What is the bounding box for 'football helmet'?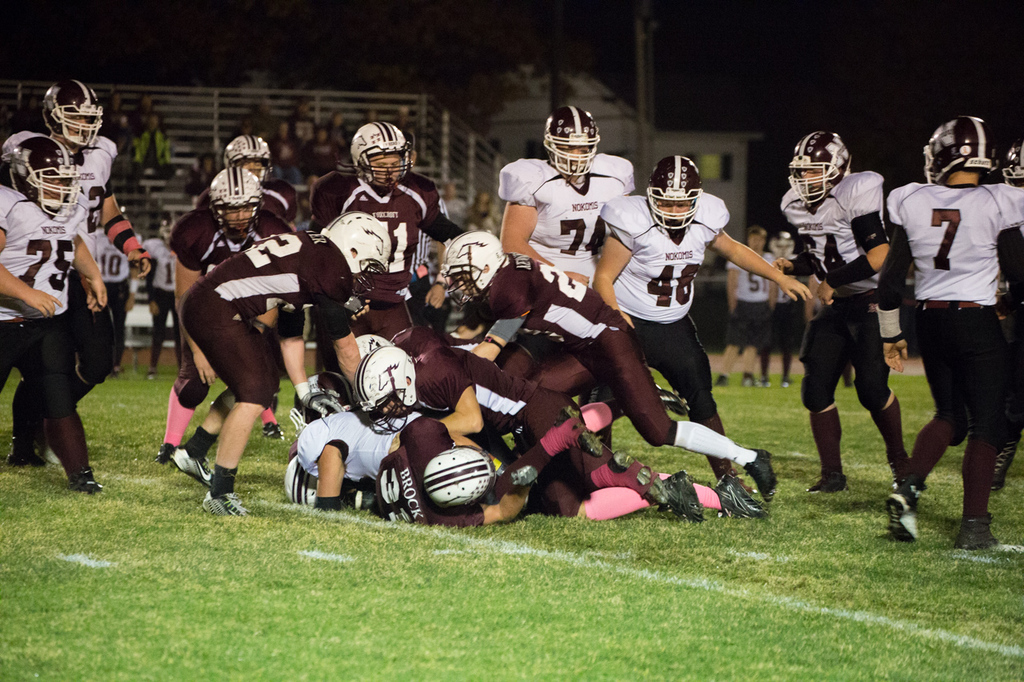
rect(210, 164, 262, 238).
